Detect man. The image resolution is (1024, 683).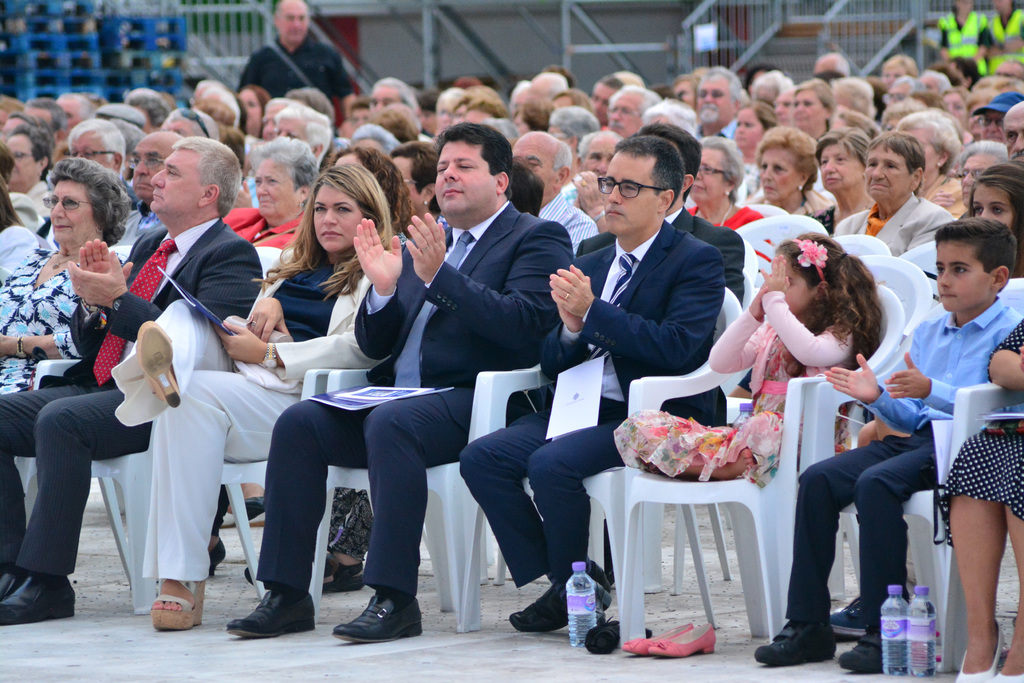
region(224, 123, 575, 639).
